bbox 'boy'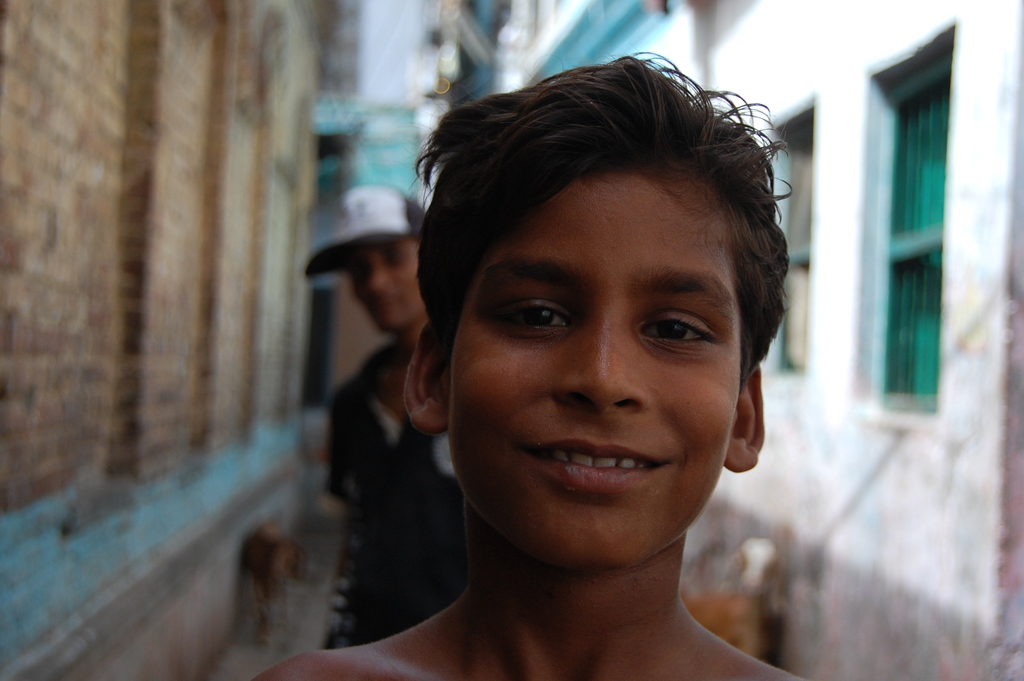
182/41/852/675
